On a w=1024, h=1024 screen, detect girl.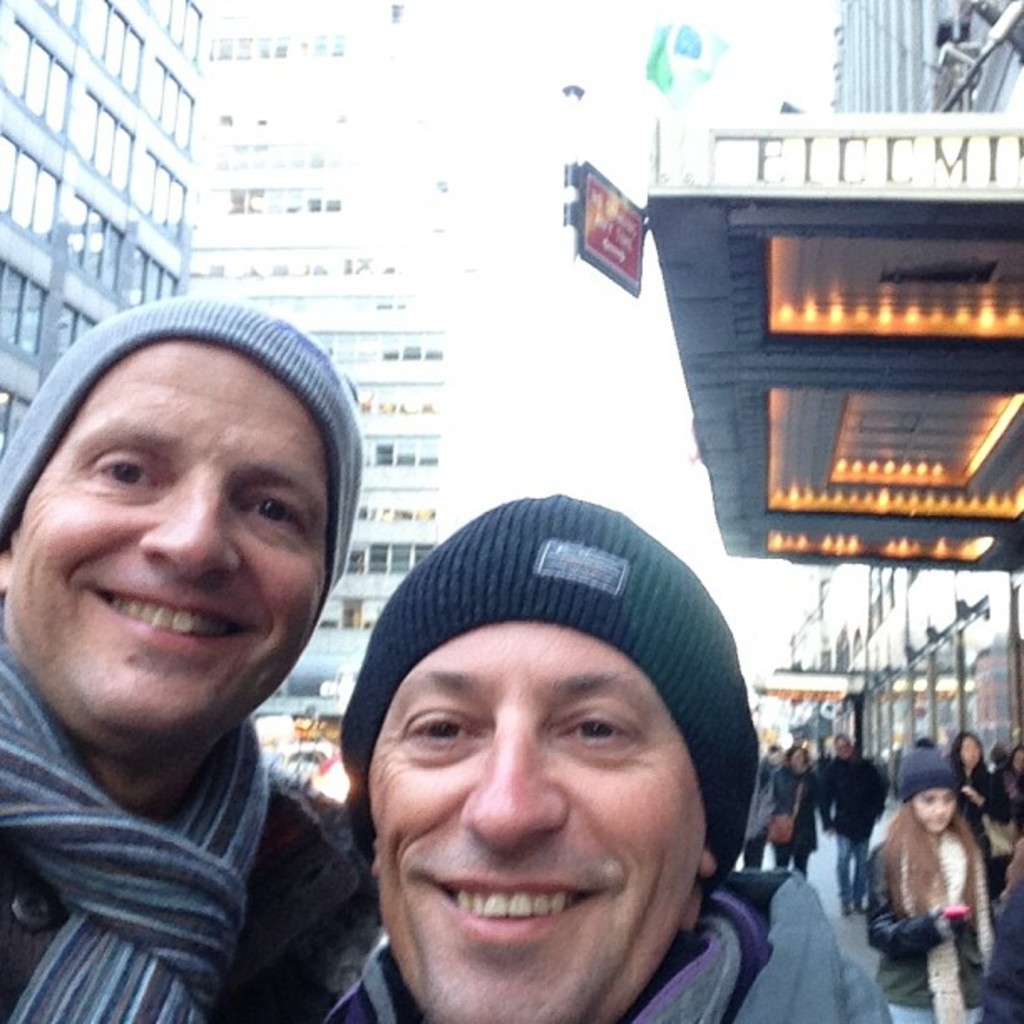
l=850, t=746, r=999, b=1022.
